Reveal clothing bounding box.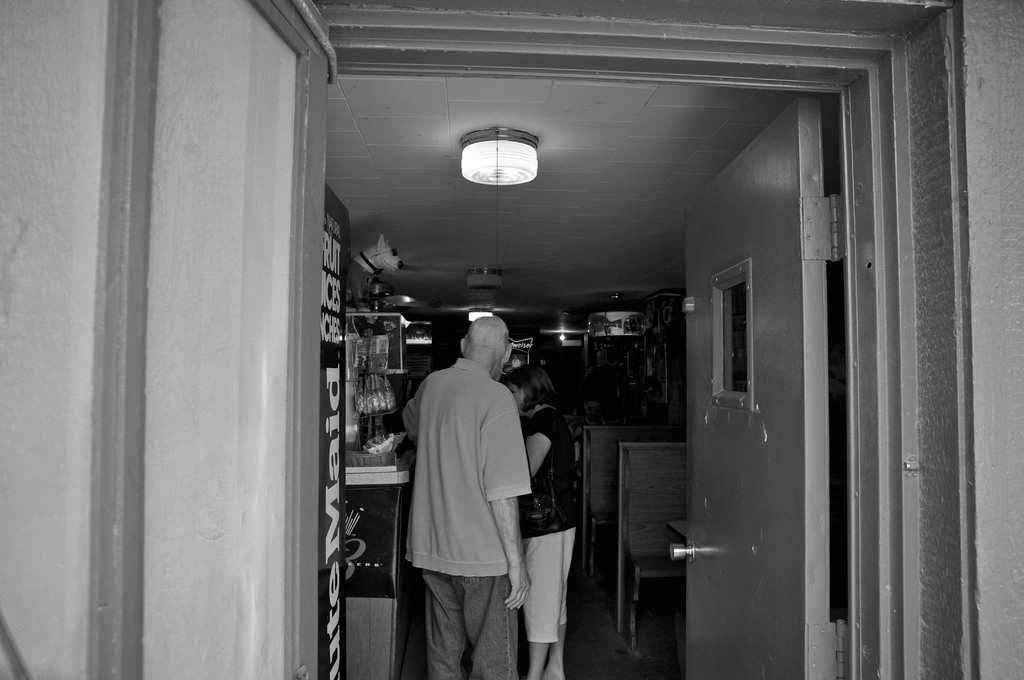
Revealed: (403,348,545,648).
